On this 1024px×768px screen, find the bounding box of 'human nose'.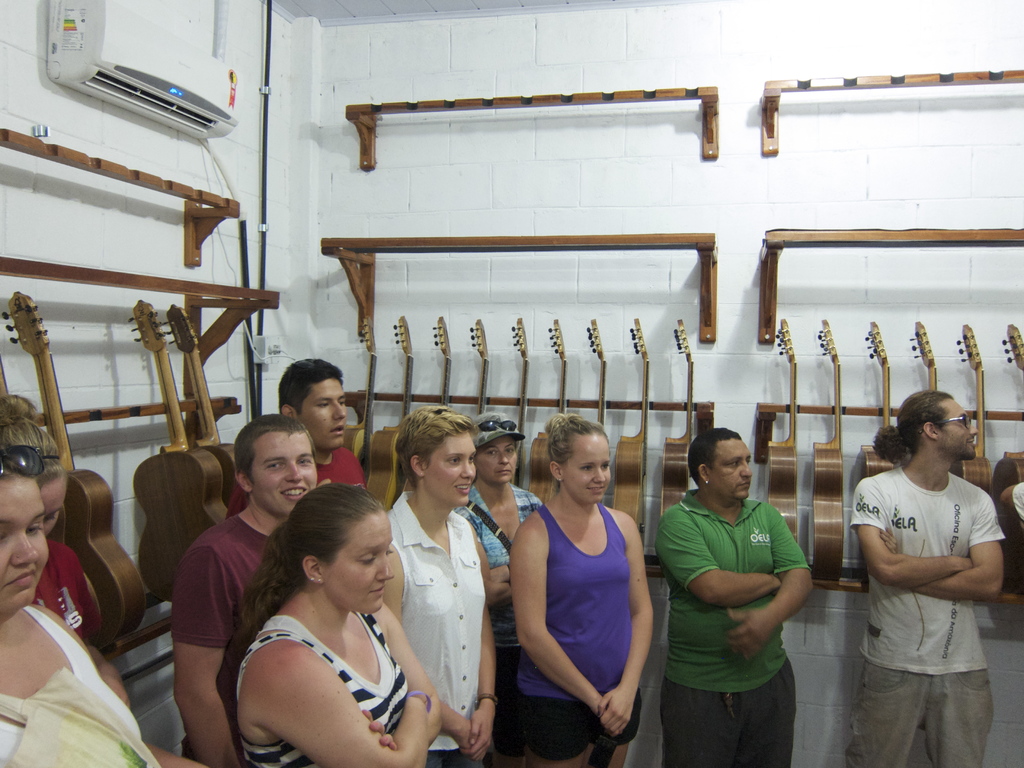
Bounding box: {"left": 14, "top": 533, "right": 40, "bottom": 567}.
